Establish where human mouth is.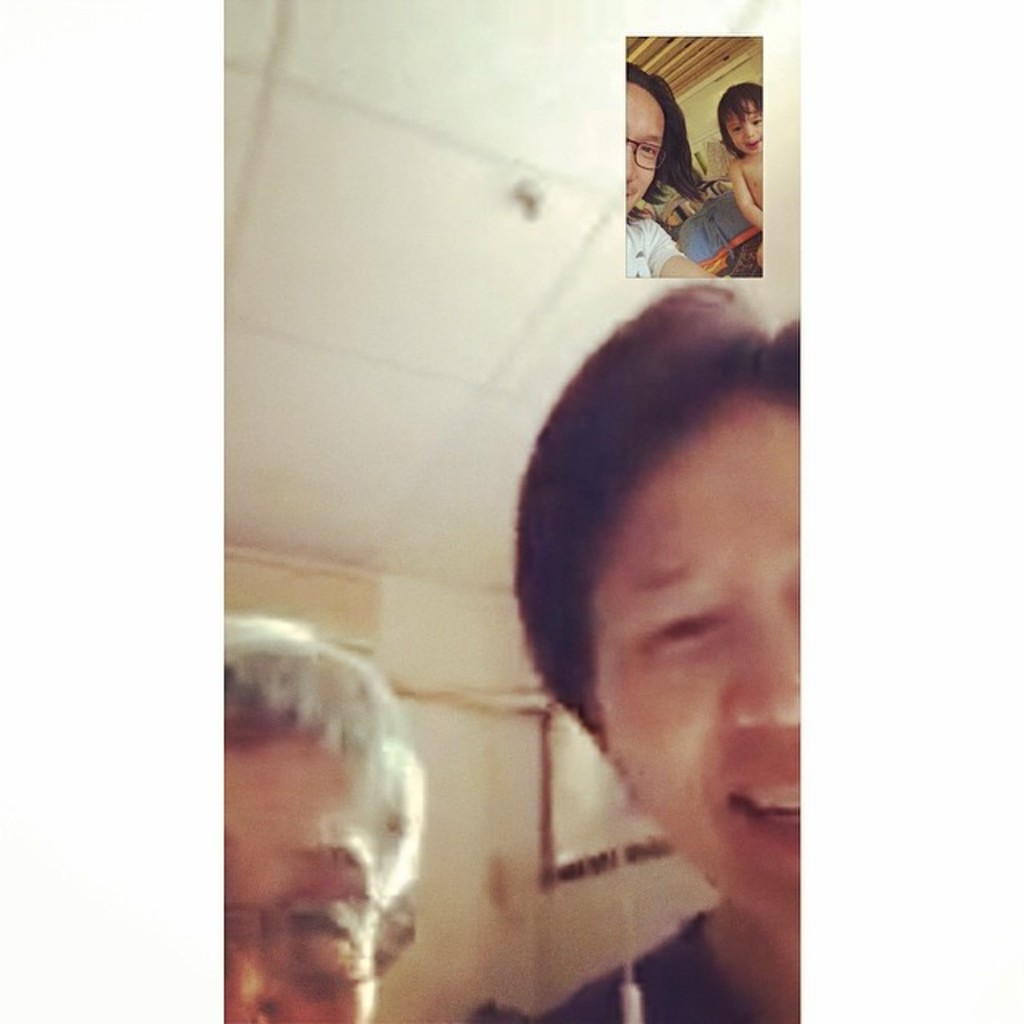
Established at Rect(728, 768, 802, 850).
